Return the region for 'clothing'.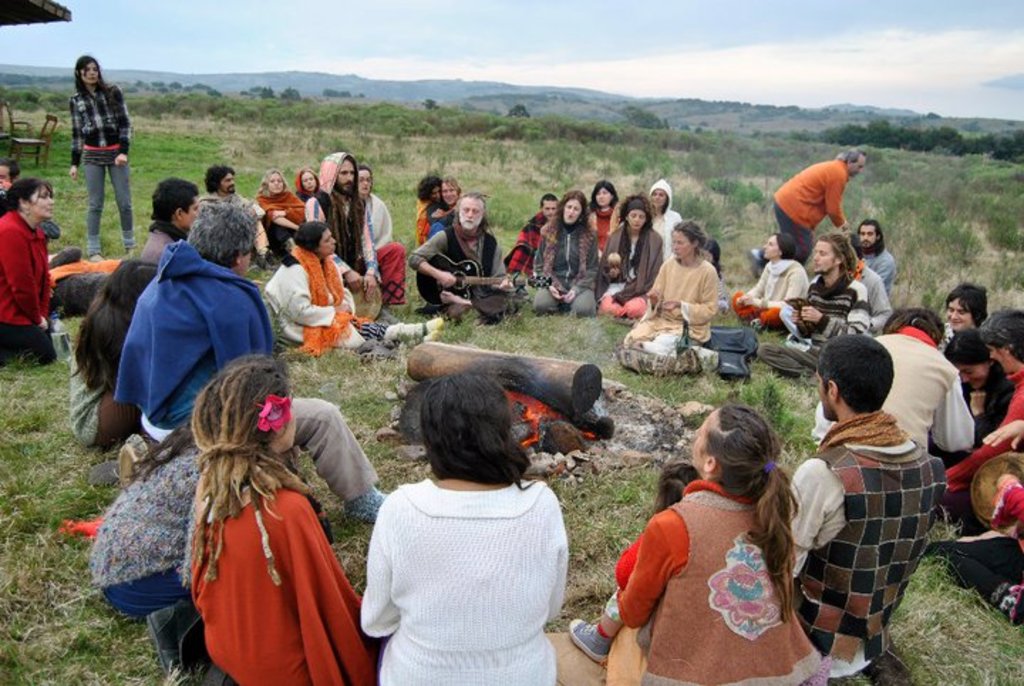
locate(402, 228, 506, 309).
